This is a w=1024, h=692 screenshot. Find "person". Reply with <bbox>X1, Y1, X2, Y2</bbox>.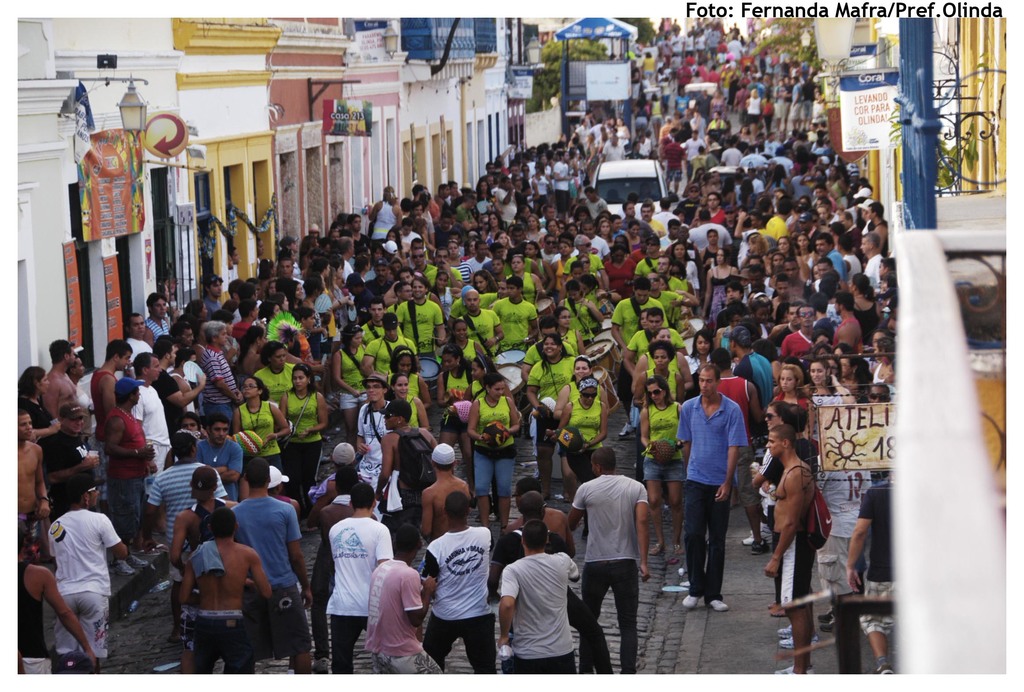
<bbox>621, 310, 688, 374</bbox>.
